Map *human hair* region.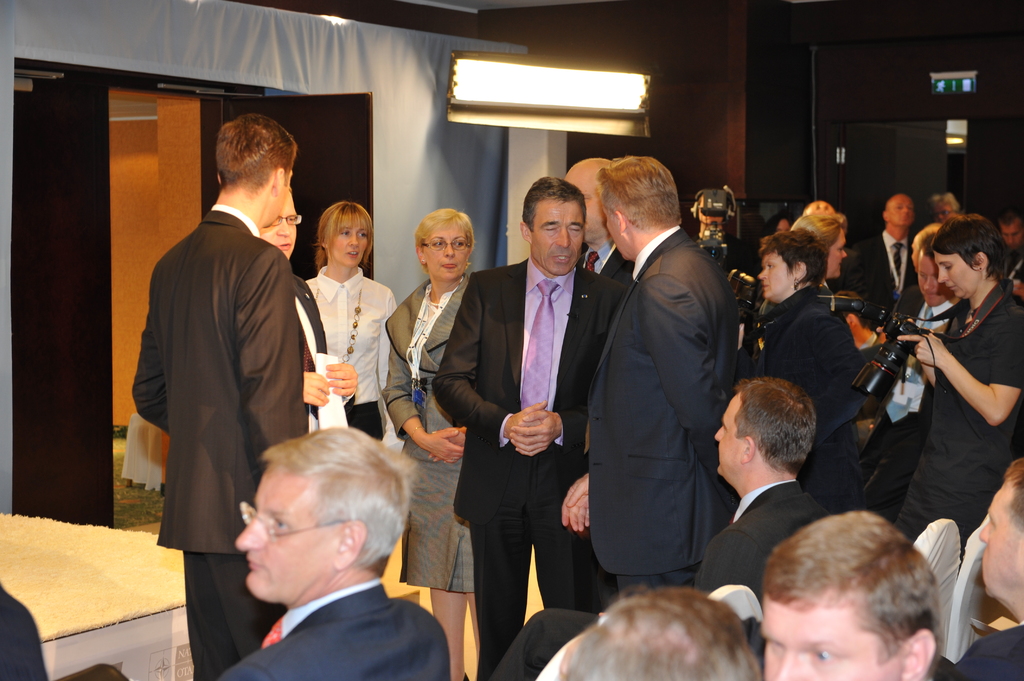
Mapped to rect(413, 204, 477, 273).
